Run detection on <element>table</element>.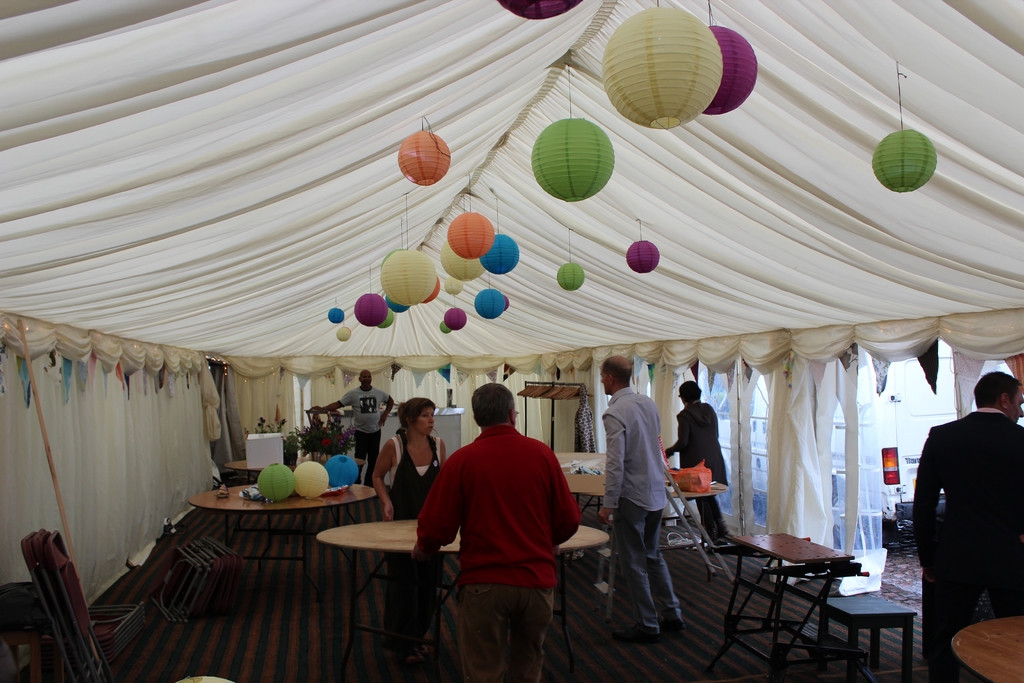
Result: locate(721, 529, 849, 658).
